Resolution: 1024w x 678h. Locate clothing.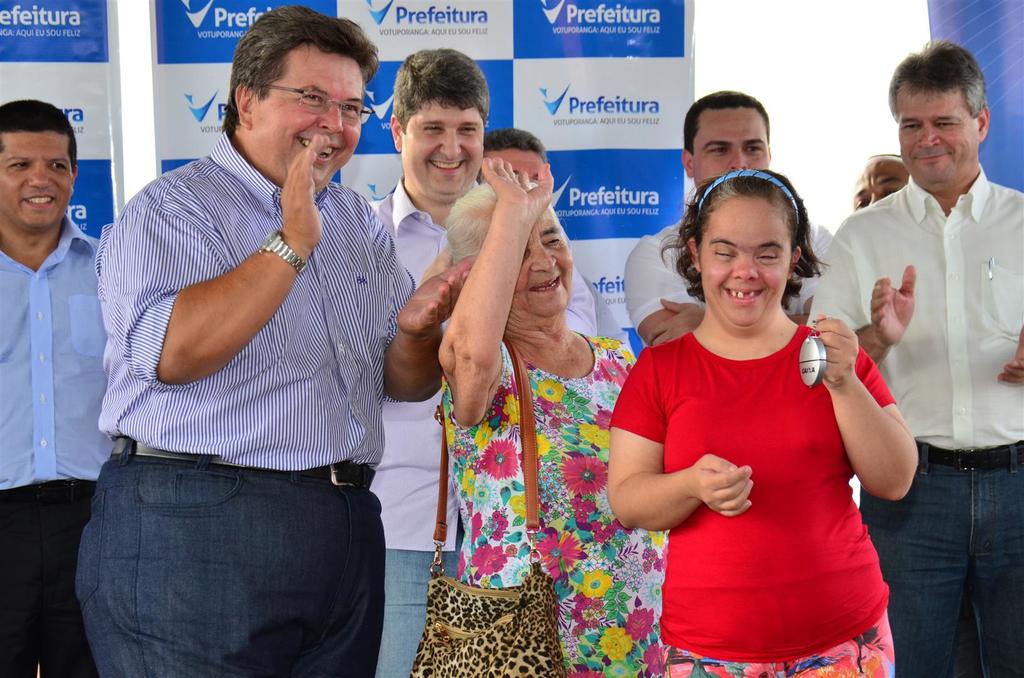
select_region(369, 174, 595, 677).
